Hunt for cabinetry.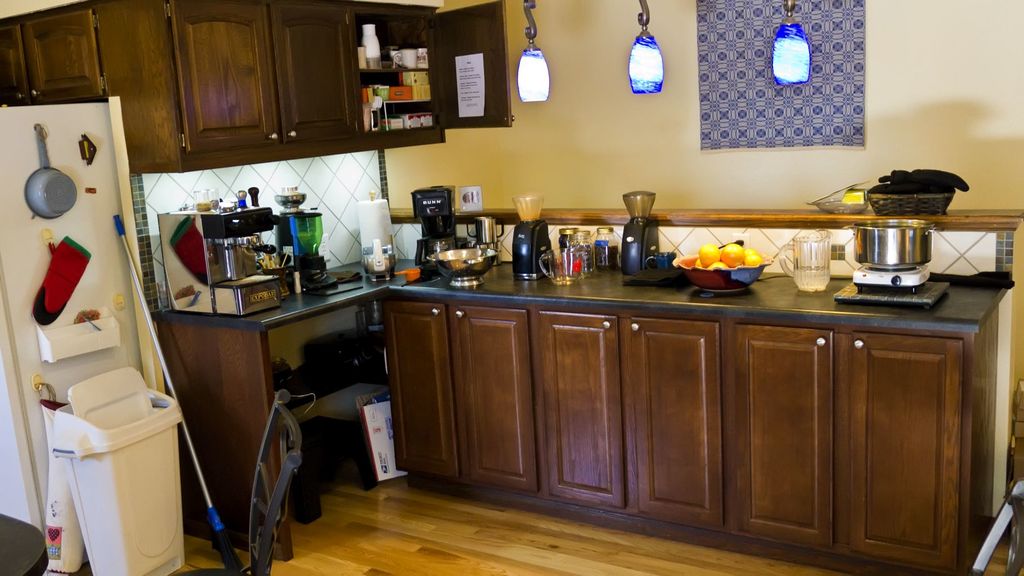
Hunted down at <region>3, 0, 550, 195</region>.
